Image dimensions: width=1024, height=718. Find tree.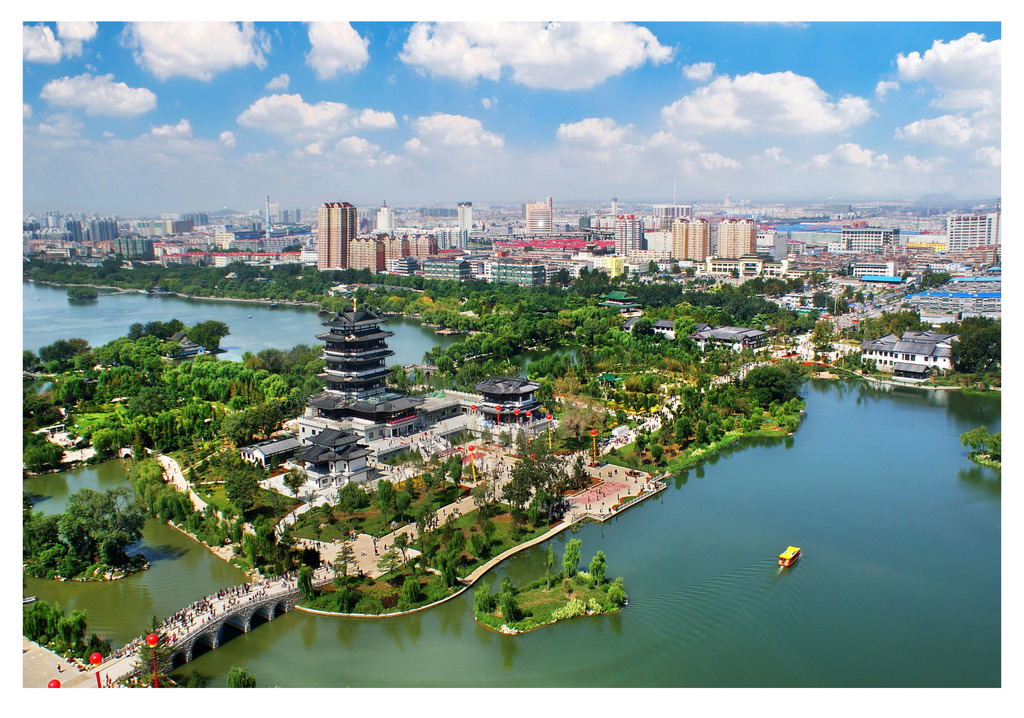
[337,478,366,508].
